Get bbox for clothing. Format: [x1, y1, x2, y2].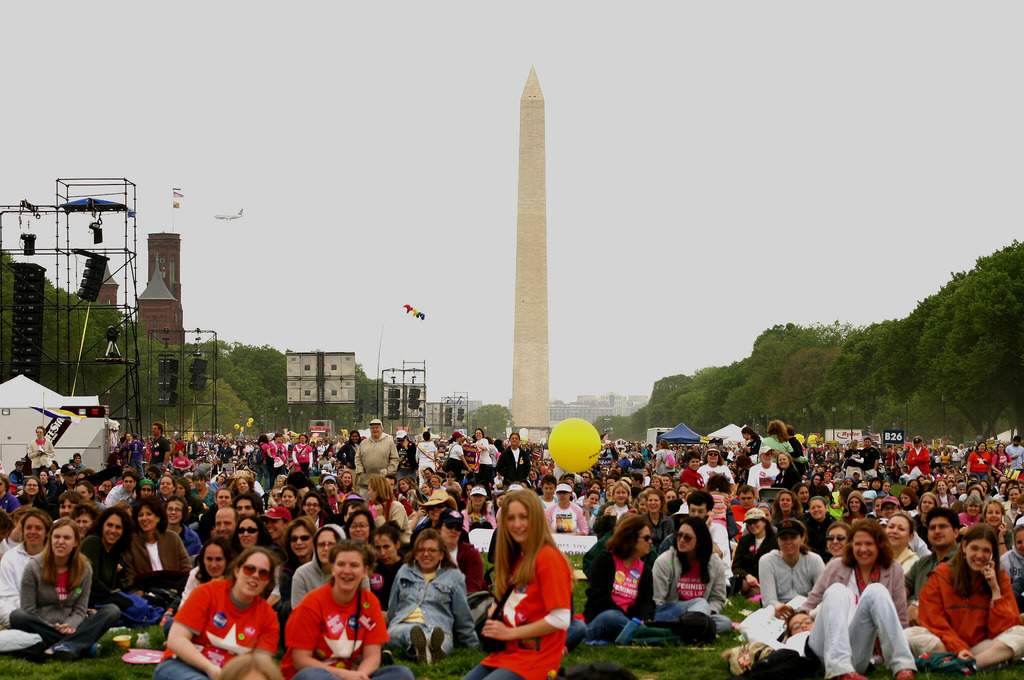
[657, 549, 738, 638].
